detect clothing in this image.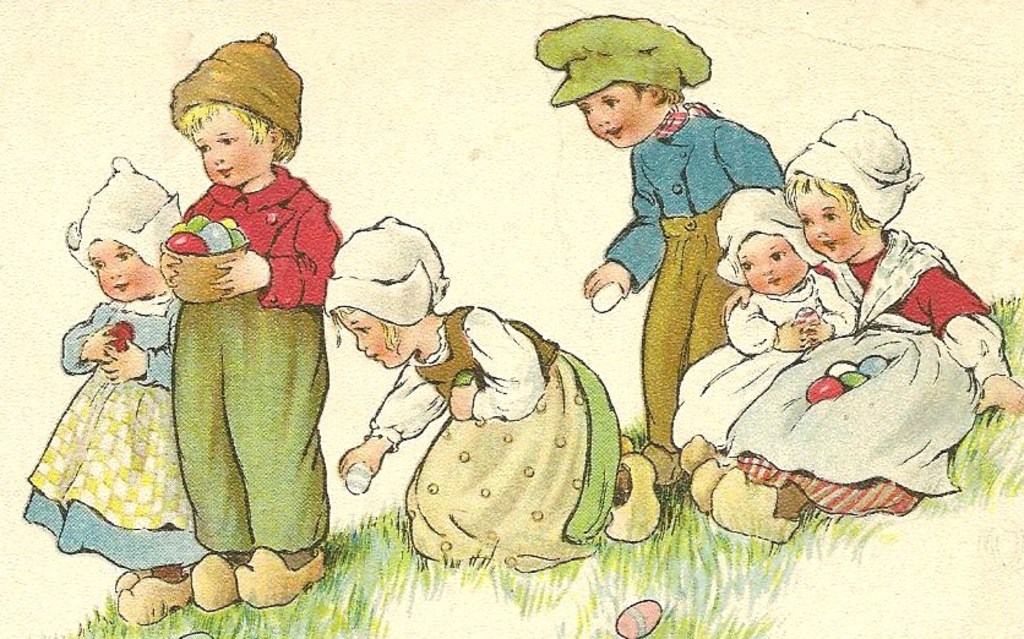
Detection: [20,297,216,570].
